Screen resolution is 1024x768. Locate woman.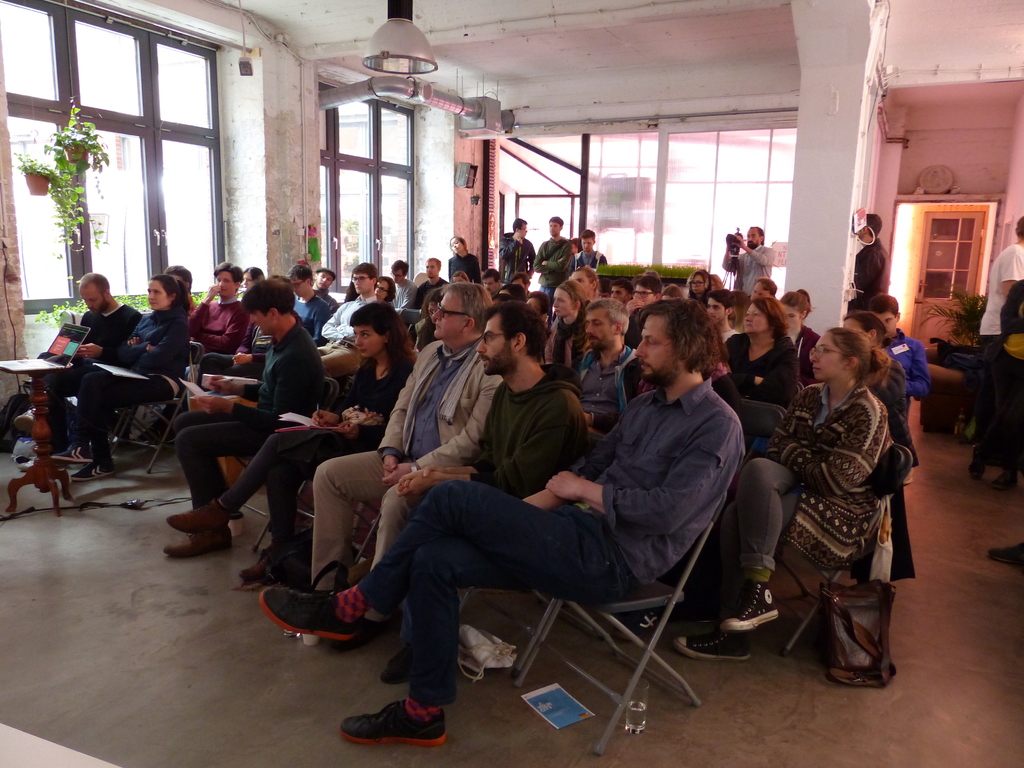
box(686, 267, 717, 303).
